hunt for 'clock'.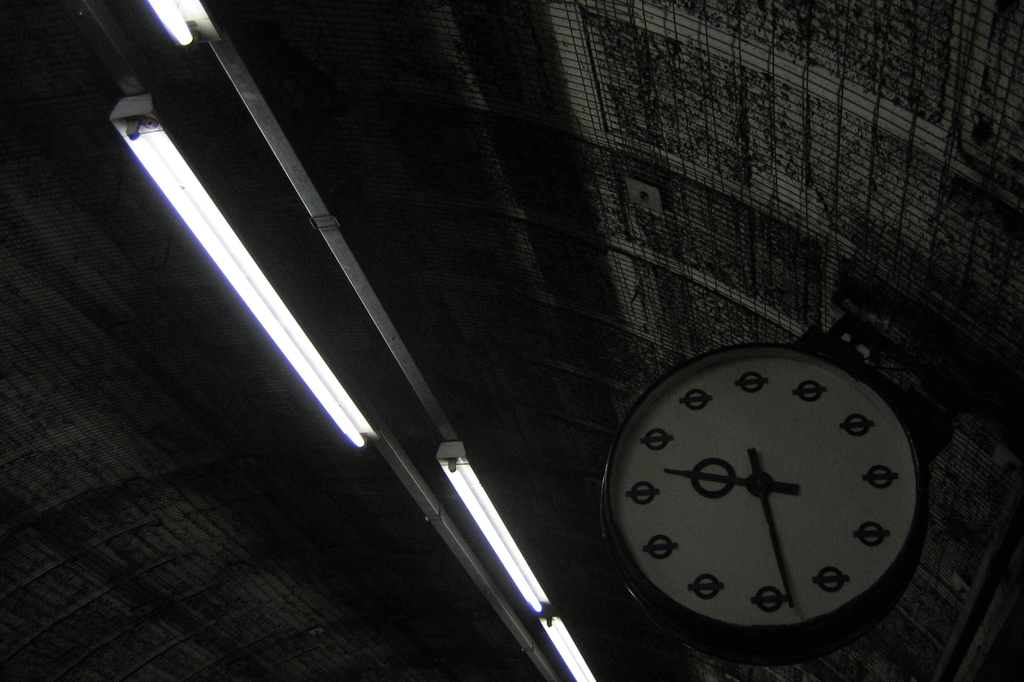
Hunted down at 596 331 932 660.
